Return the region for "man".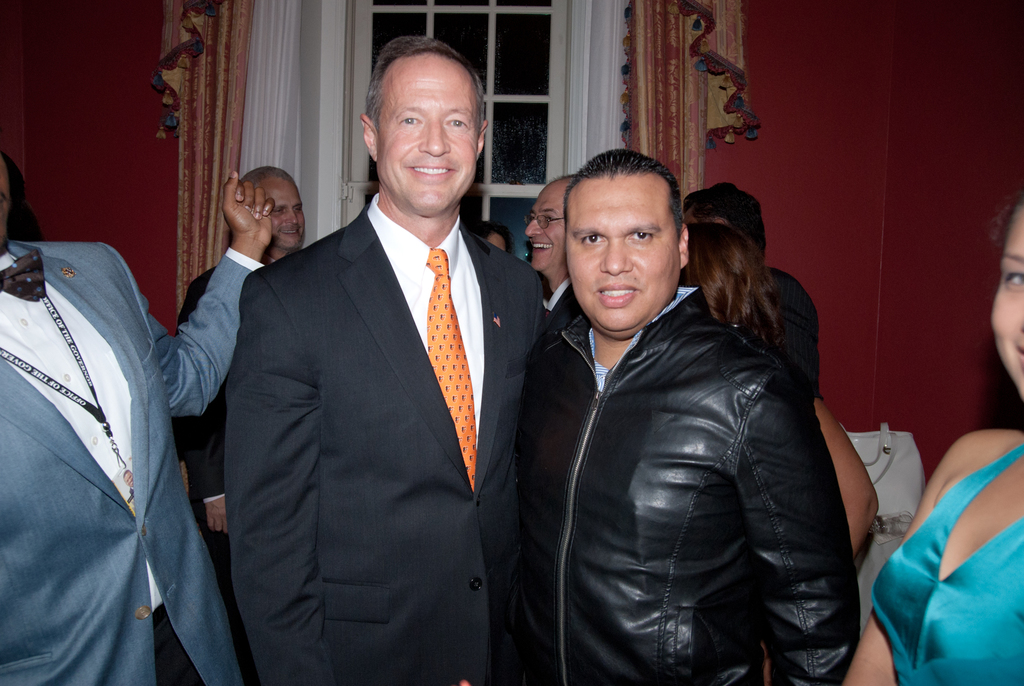
box=[508, 150, 865, 685].
